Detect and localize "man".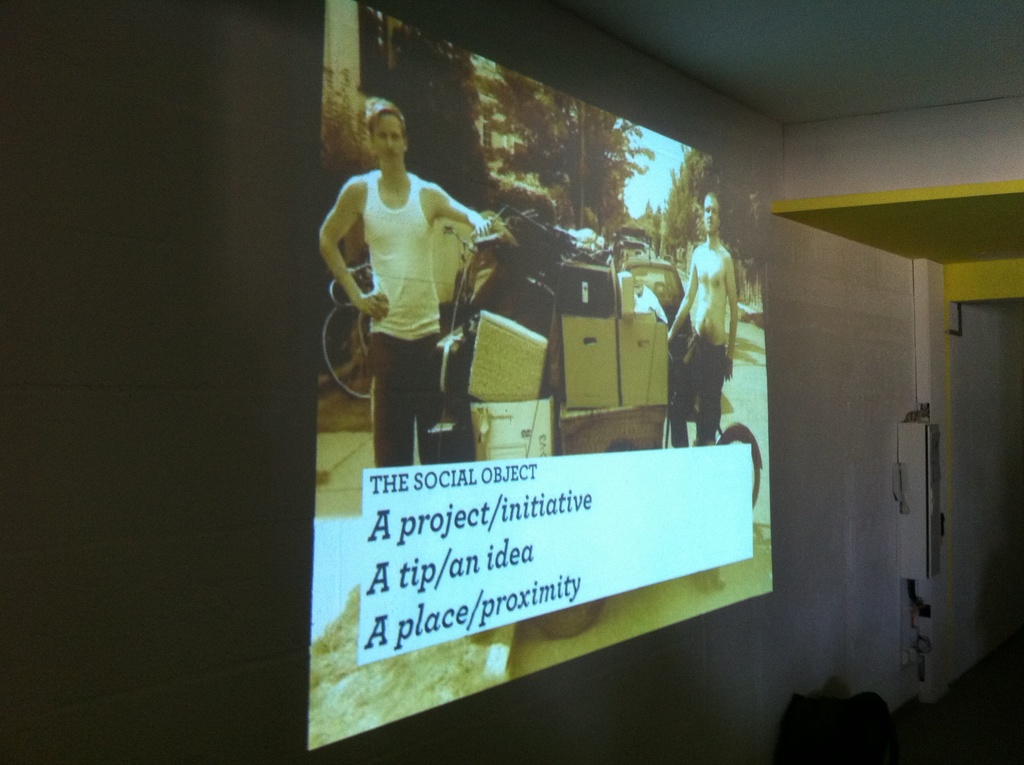
Localized at (x1=665, y1=191, x2=733, y2=445).
